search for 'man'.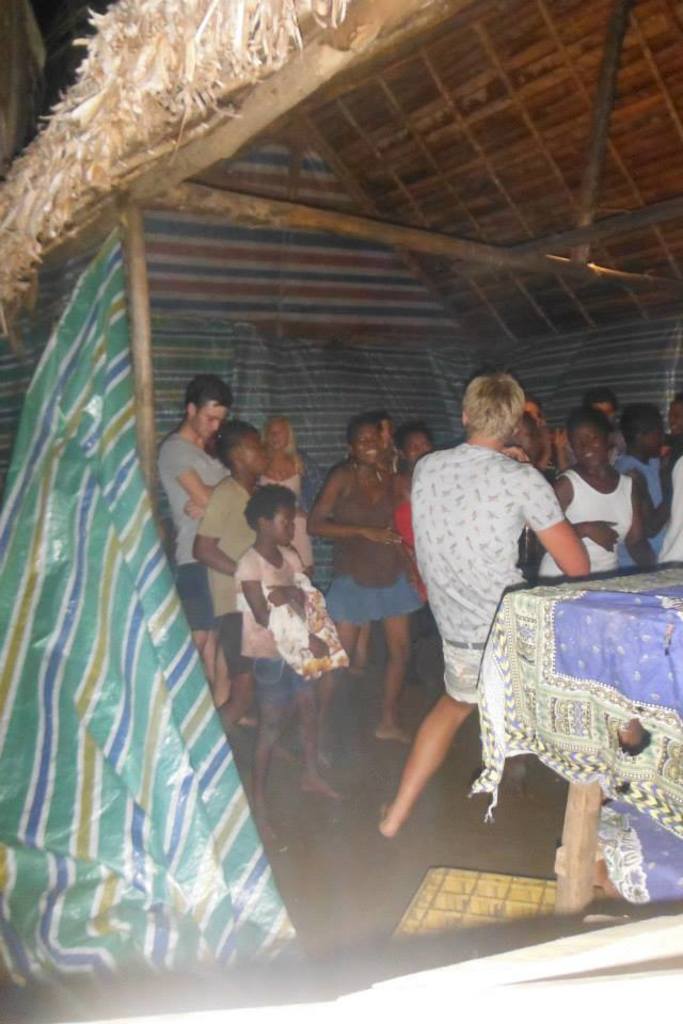
Found at [left=150, top=377, right=248, bottom=644].
